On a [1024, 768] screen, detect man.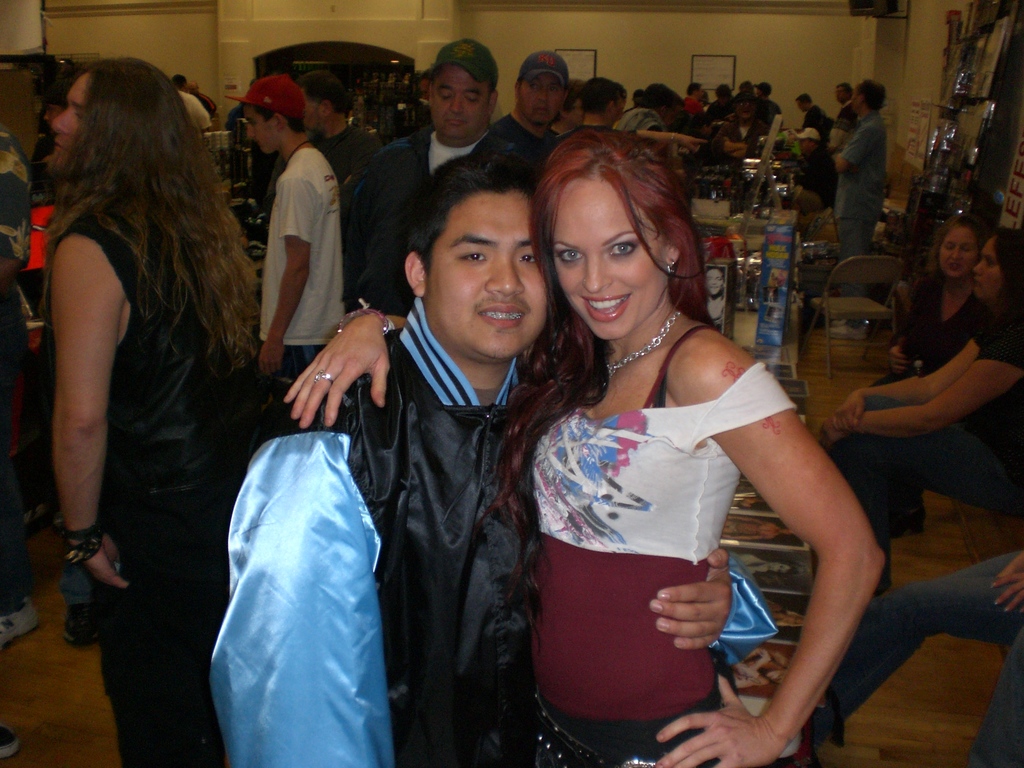
select_region(790, 126, 838, 214).
